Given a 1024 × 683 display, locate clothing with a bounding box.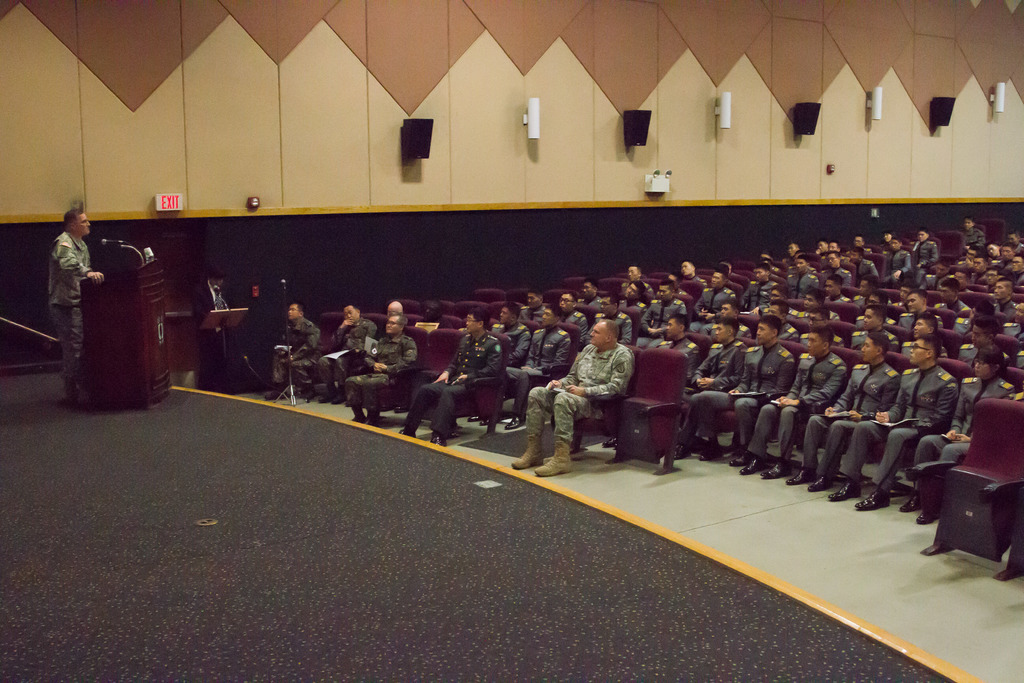
Located: [744, 285, 774, 315].
